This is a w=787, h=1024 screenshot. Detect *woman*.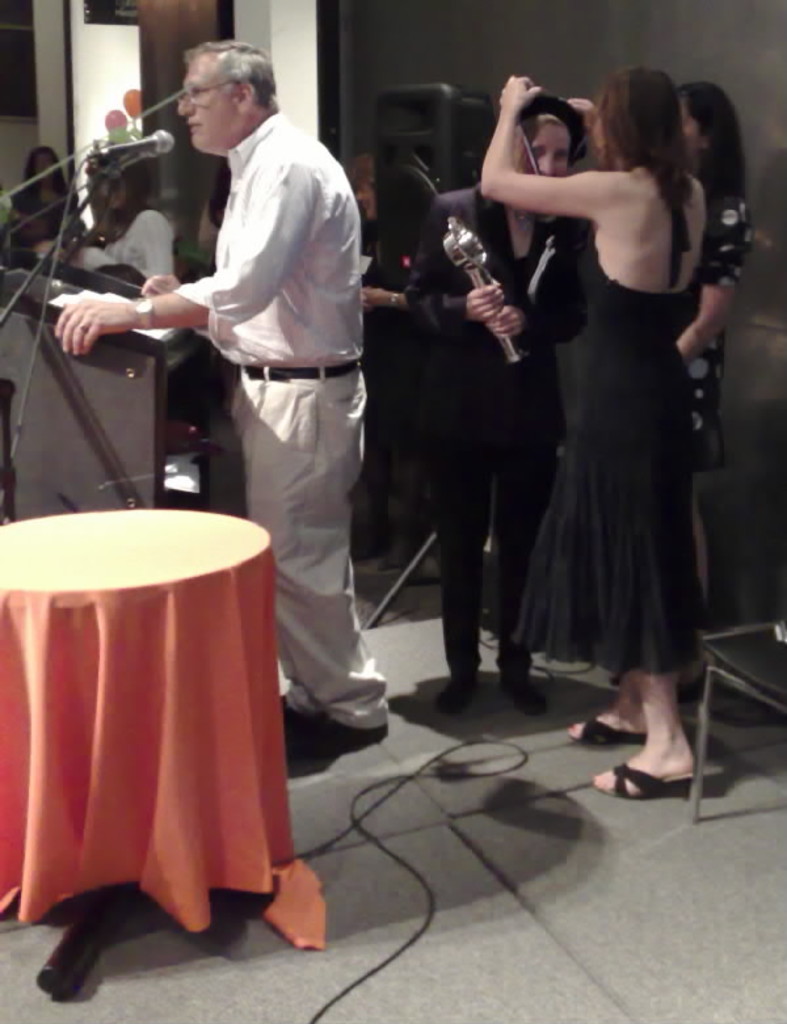
399:88:598:725.
